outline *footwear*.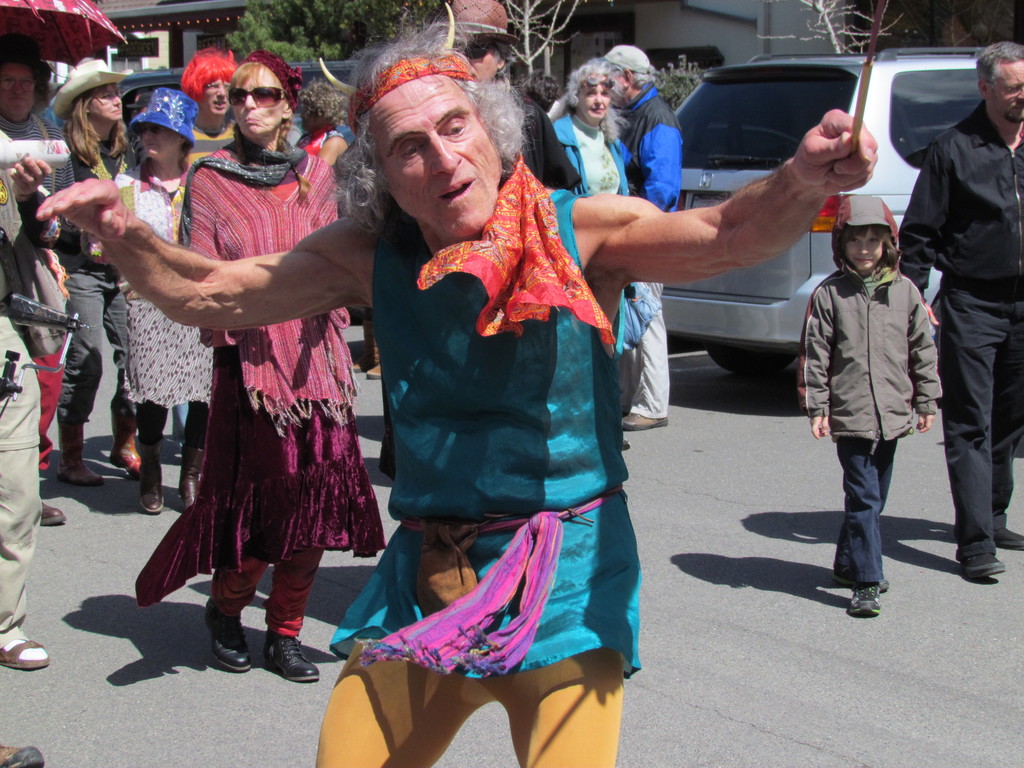
Outline: 0 634 57 666.
